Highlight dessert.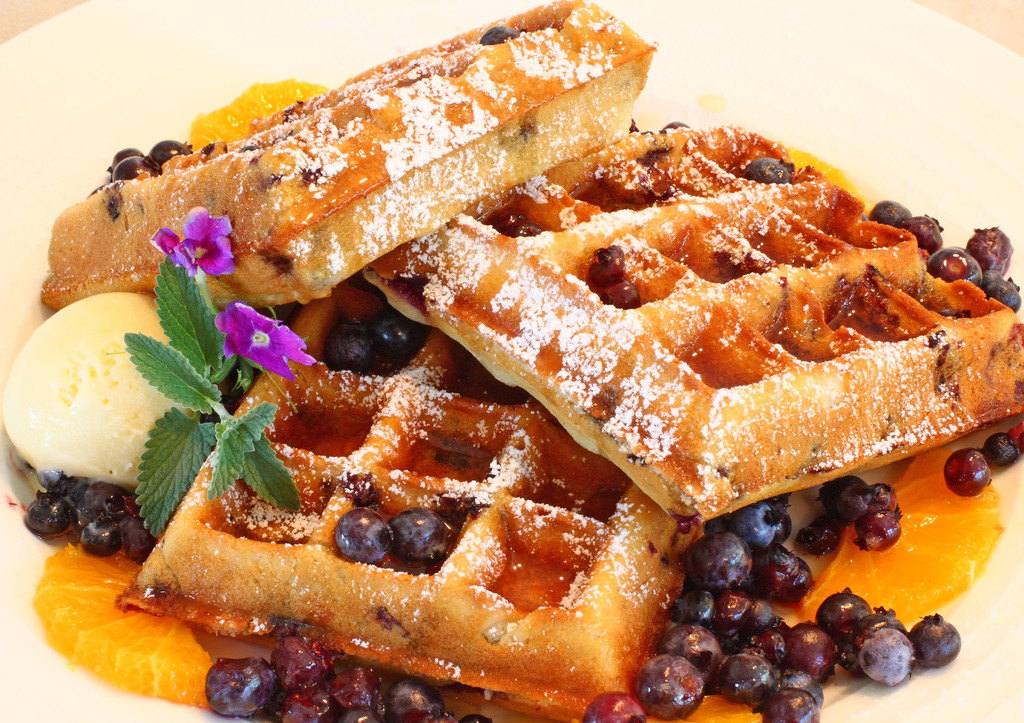
Highlighted region: 414:186:1020:540.
